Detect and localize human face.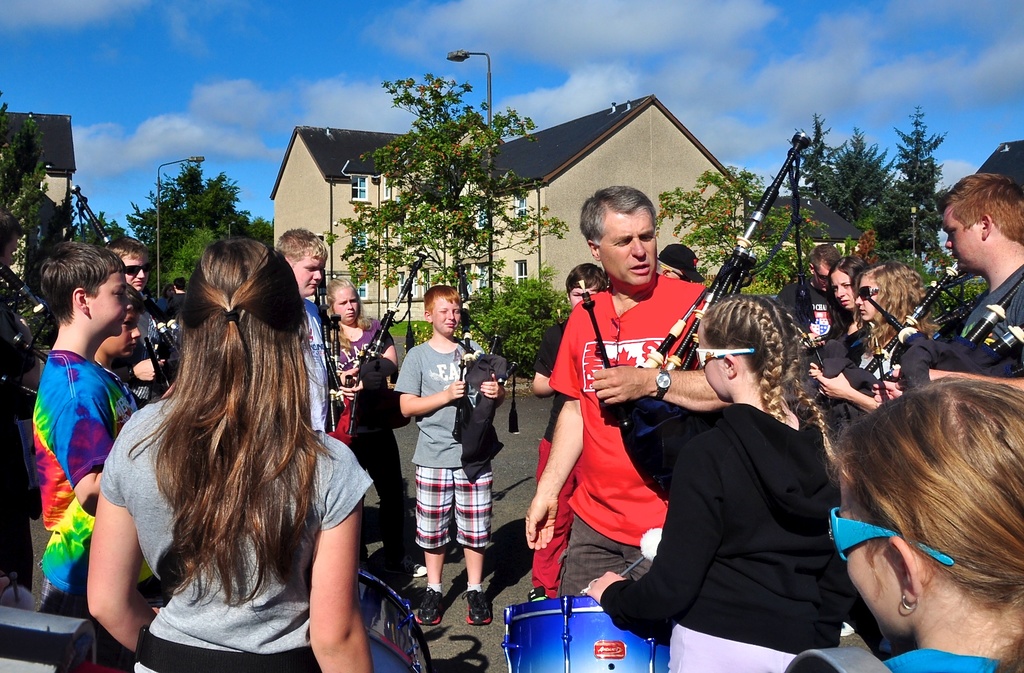
Localized at 334 288 358 321.
